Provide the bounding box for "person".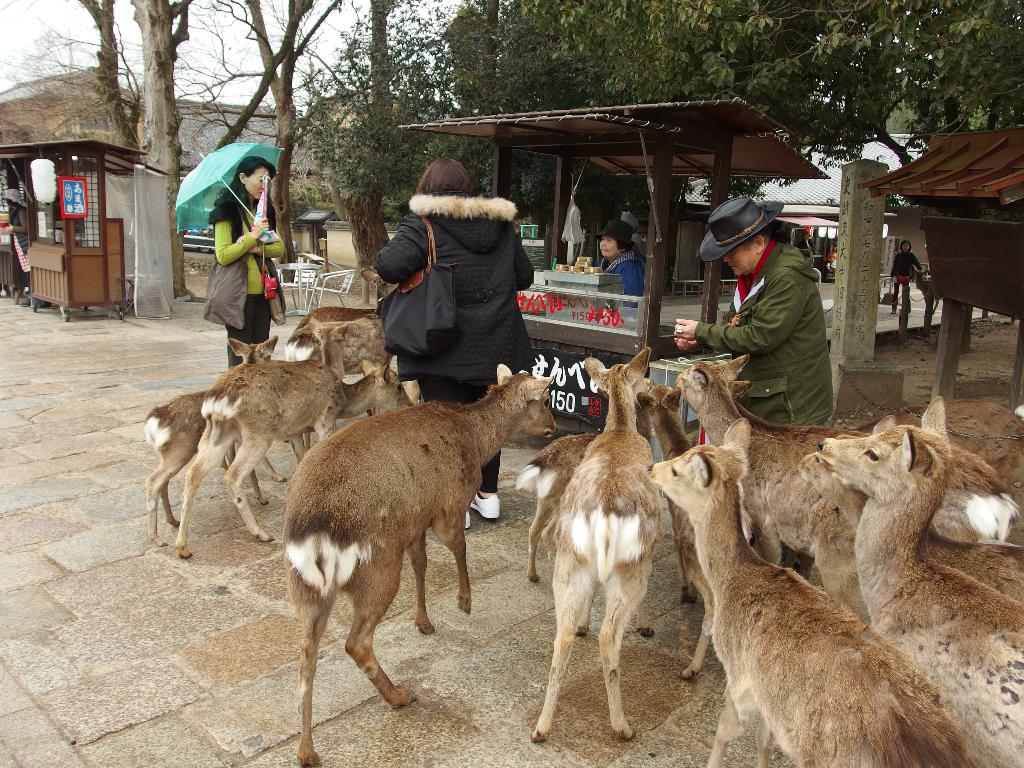
[x1=0, y1=195, x2=57, y2=321].
